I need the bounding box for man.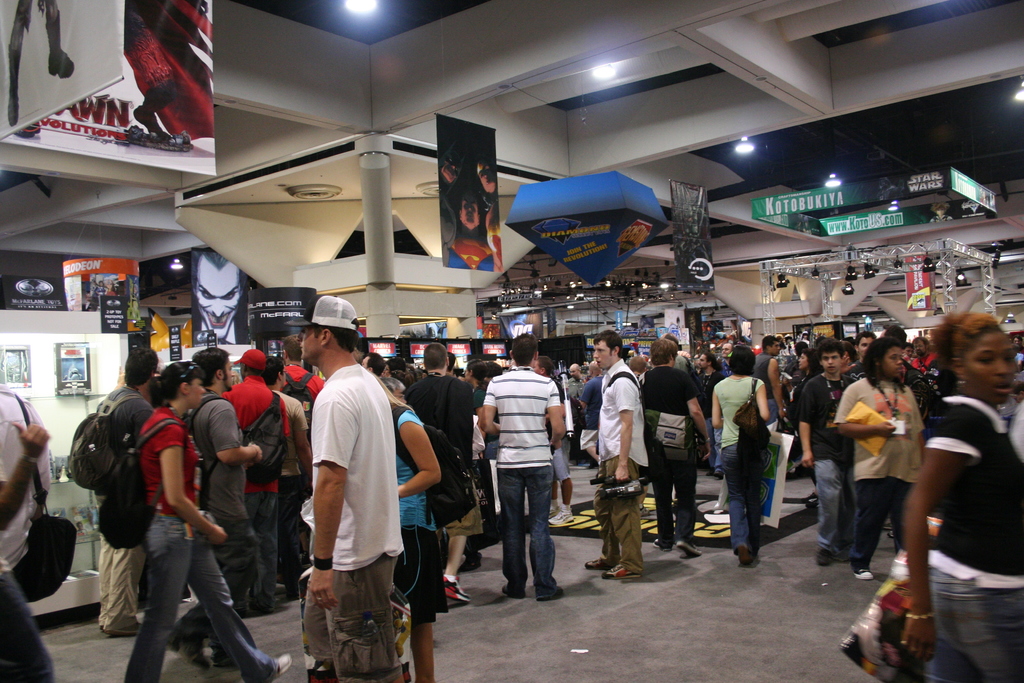
Here it is: l=355, t=349, r=386, b=377.
